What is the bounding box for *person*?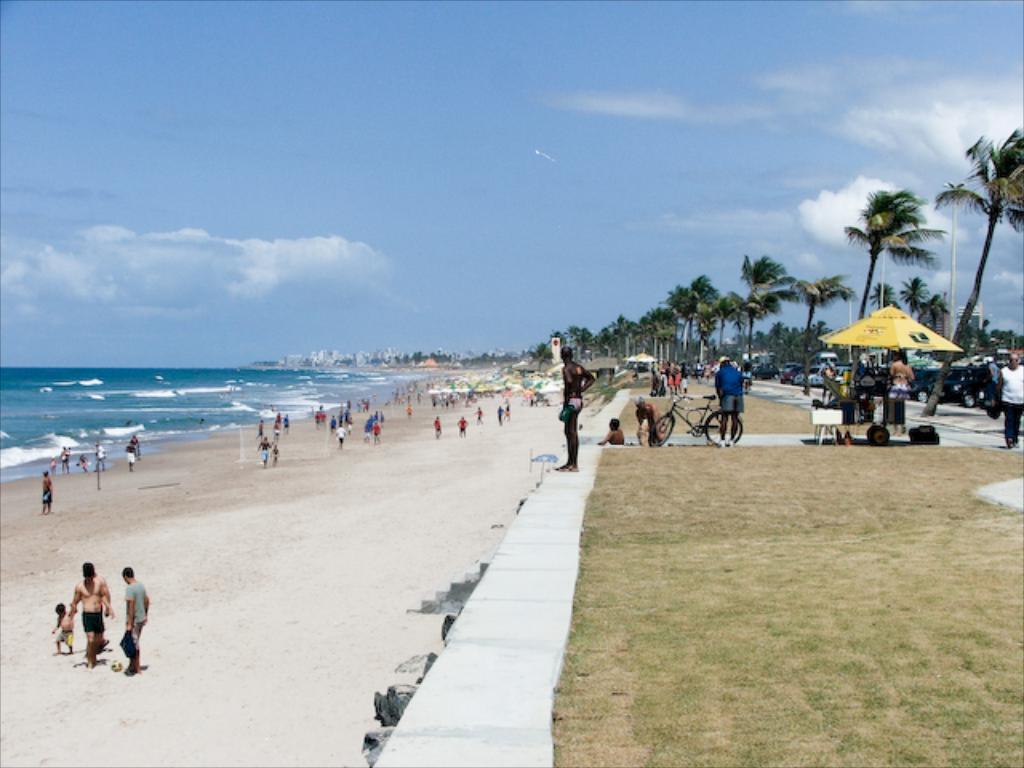
[x1=128, y1=434, x2=142, y2=458].
